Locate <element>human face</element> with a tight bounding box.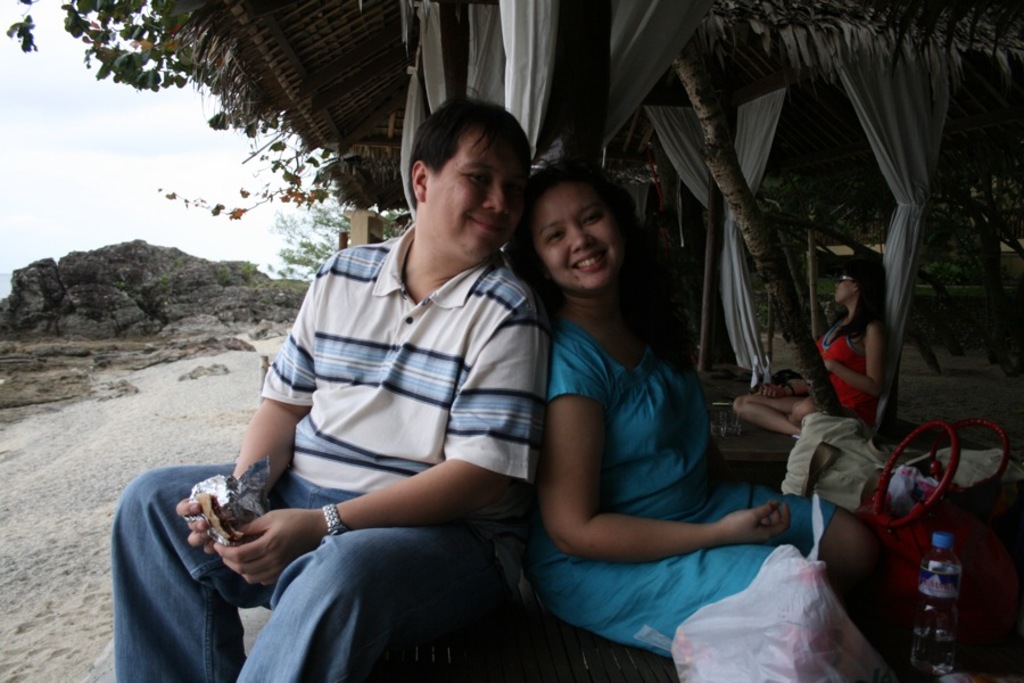
box(835, 272, 853, 299).
